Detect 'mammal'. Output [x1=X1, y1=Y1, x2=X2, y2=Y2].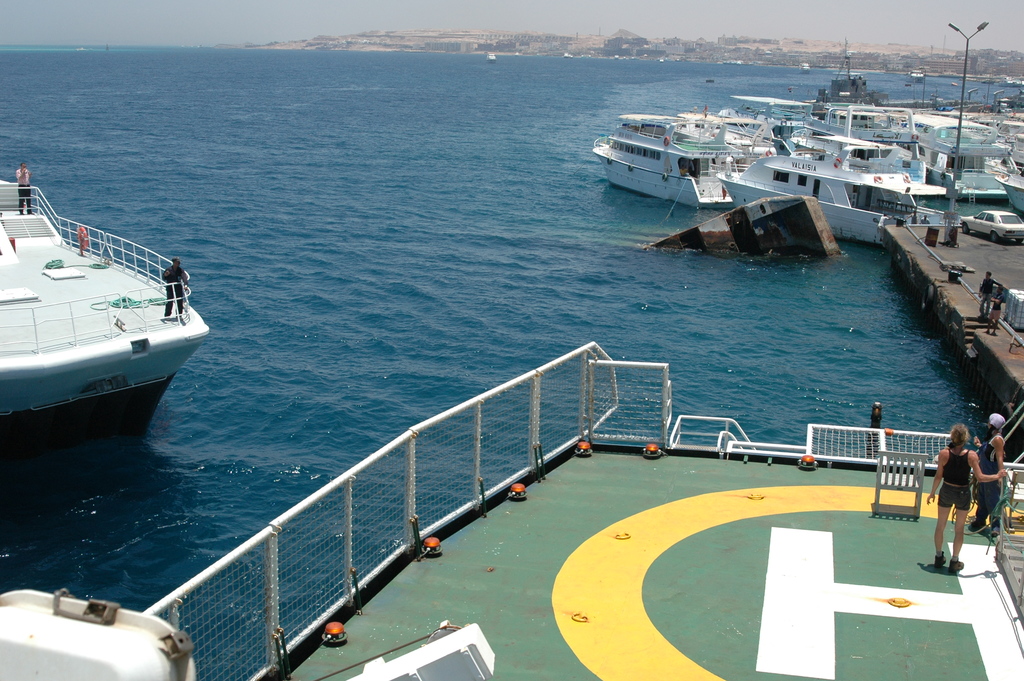
[x1=926, y1=424, x2=1001, y2=573].
